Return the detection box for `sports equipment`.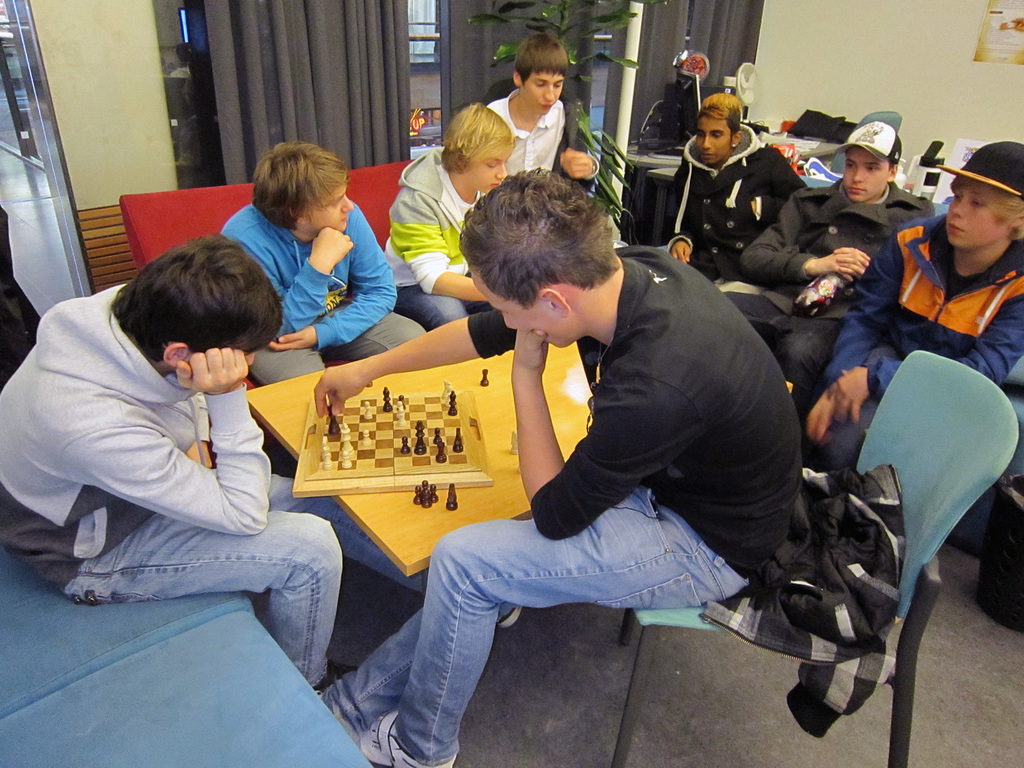
bbox=(419, 490, 432, 510).
